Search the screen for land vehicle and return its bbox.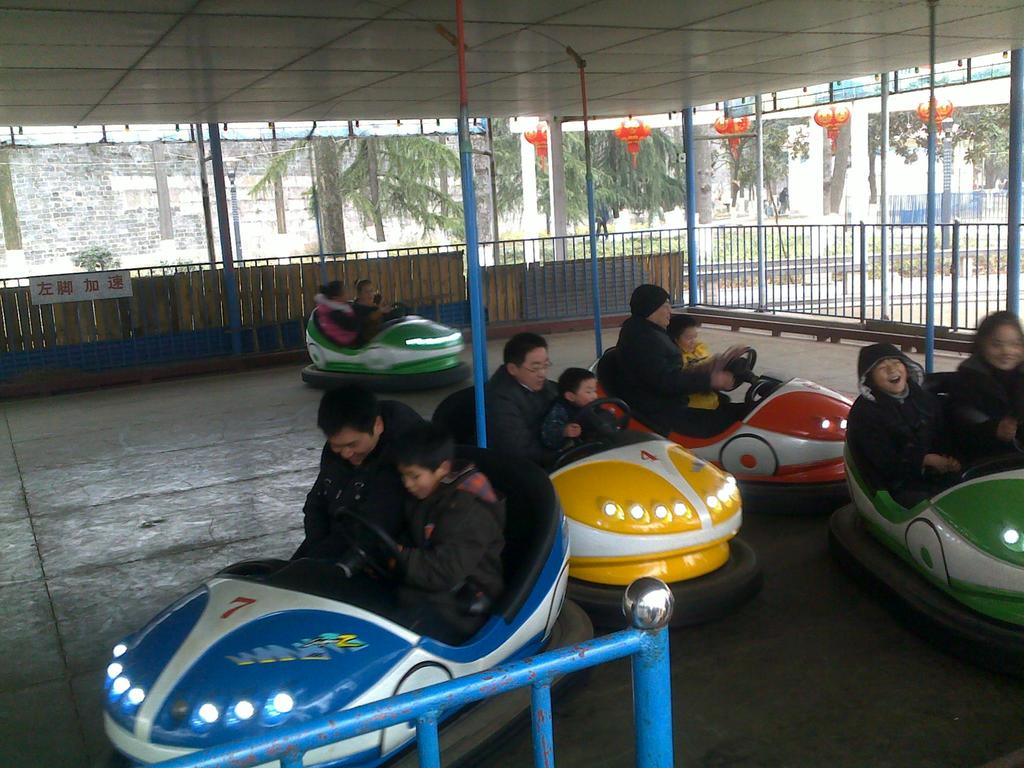
Found: left=833, top=388, right=1023, bottom=653.
